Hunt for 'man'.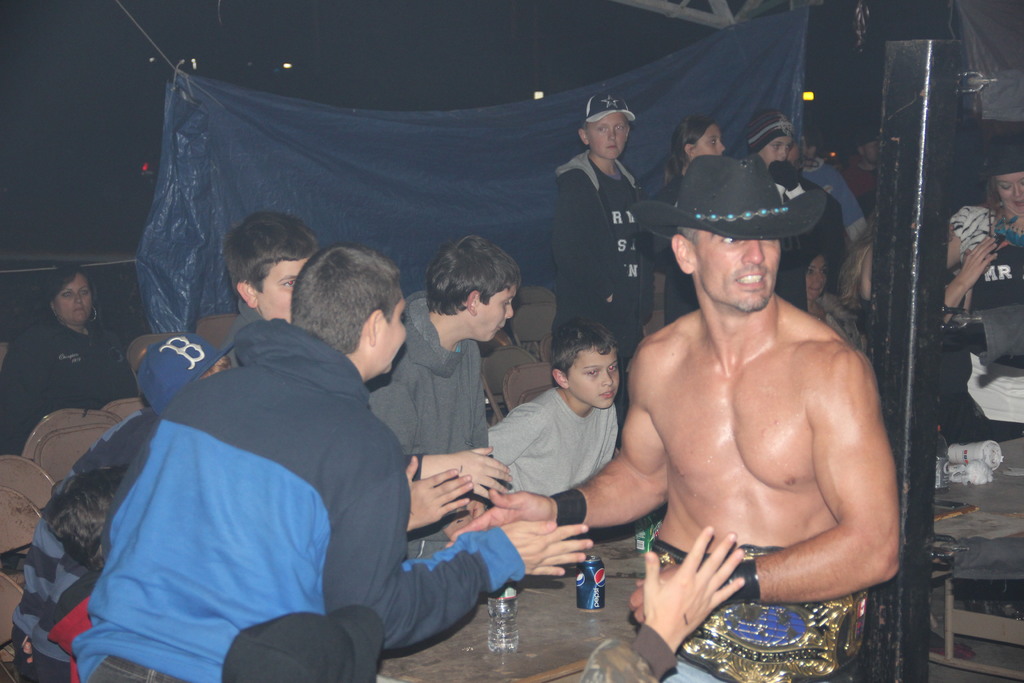
Hunted down at 941, 136, 1023, 306.
